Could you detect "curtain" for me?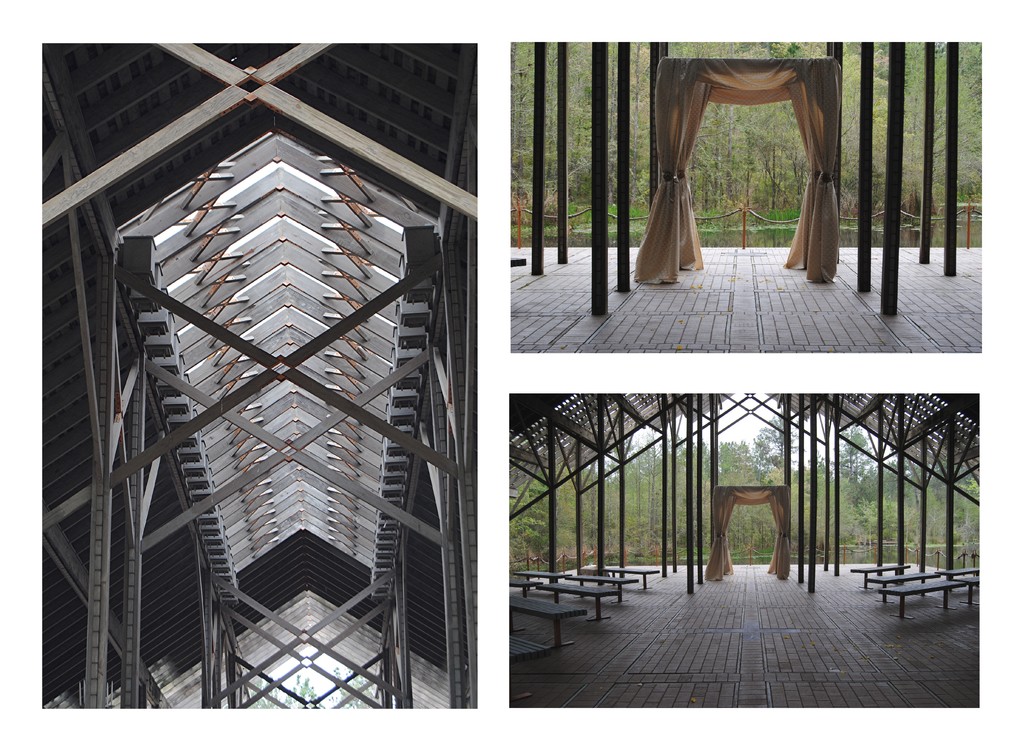
Detection result: Rect(629, 55, 847, 287).
